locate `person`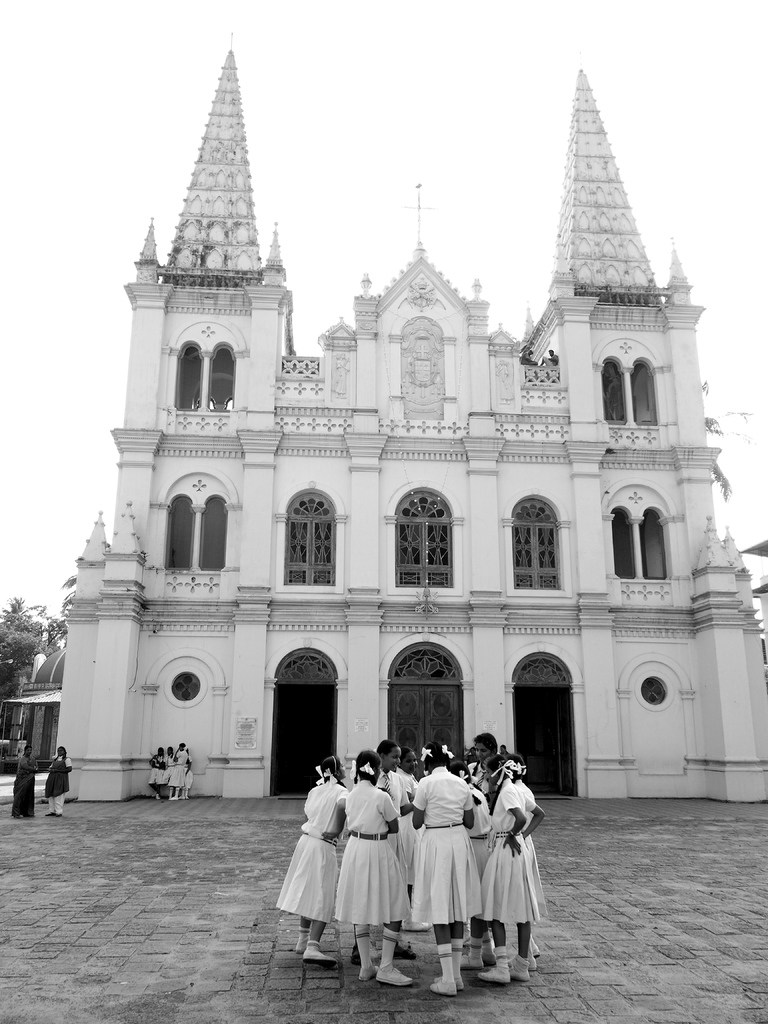
[x1=12, y1=744, x2=42, y2=819]
